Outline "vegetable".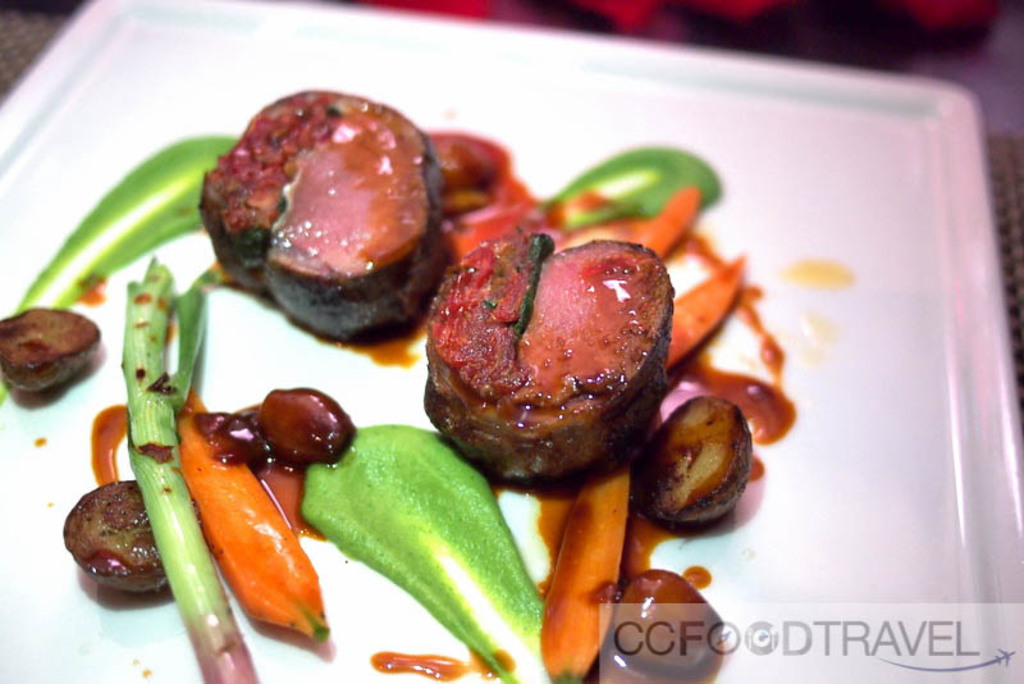
Outline: l=274, t=403, r=550, b=655.
